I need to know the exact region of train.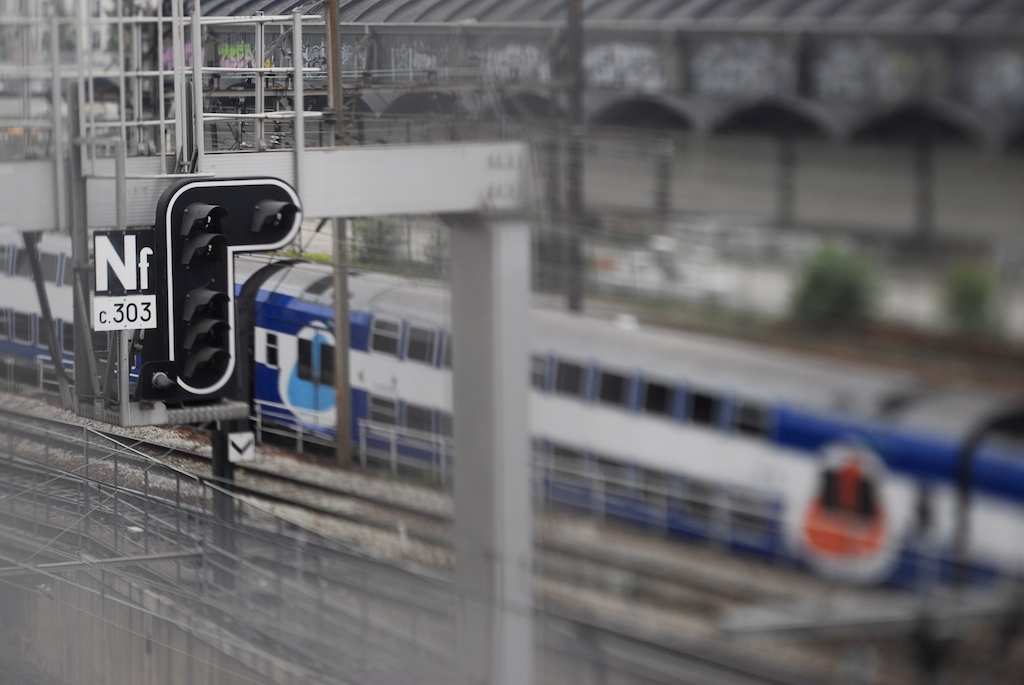
Region: locate(0, 225, 1023, 633).
